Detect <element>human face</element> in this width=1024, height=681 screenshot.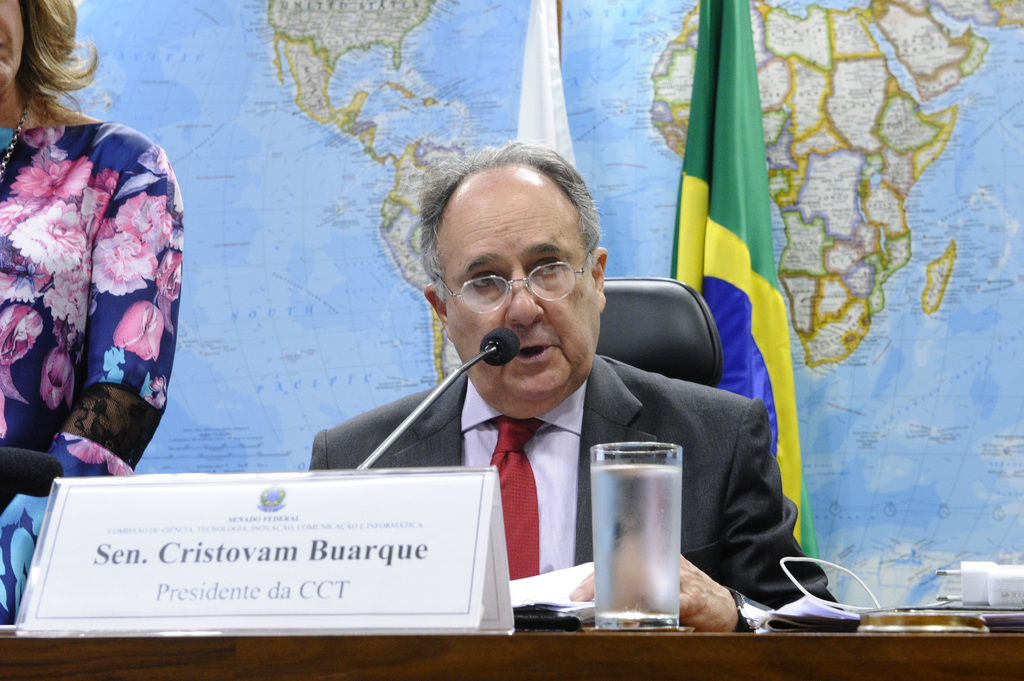
Detection: <region>439, 198, 604, 403</region>.
